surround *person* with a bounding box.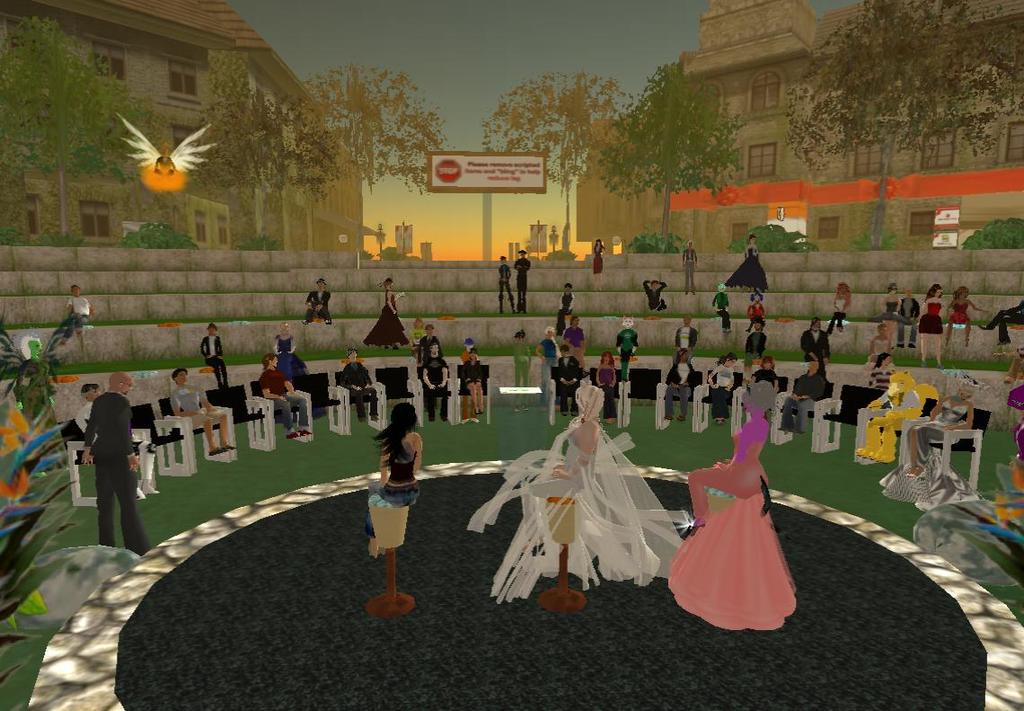
rect(823, 351, 894, 429).
